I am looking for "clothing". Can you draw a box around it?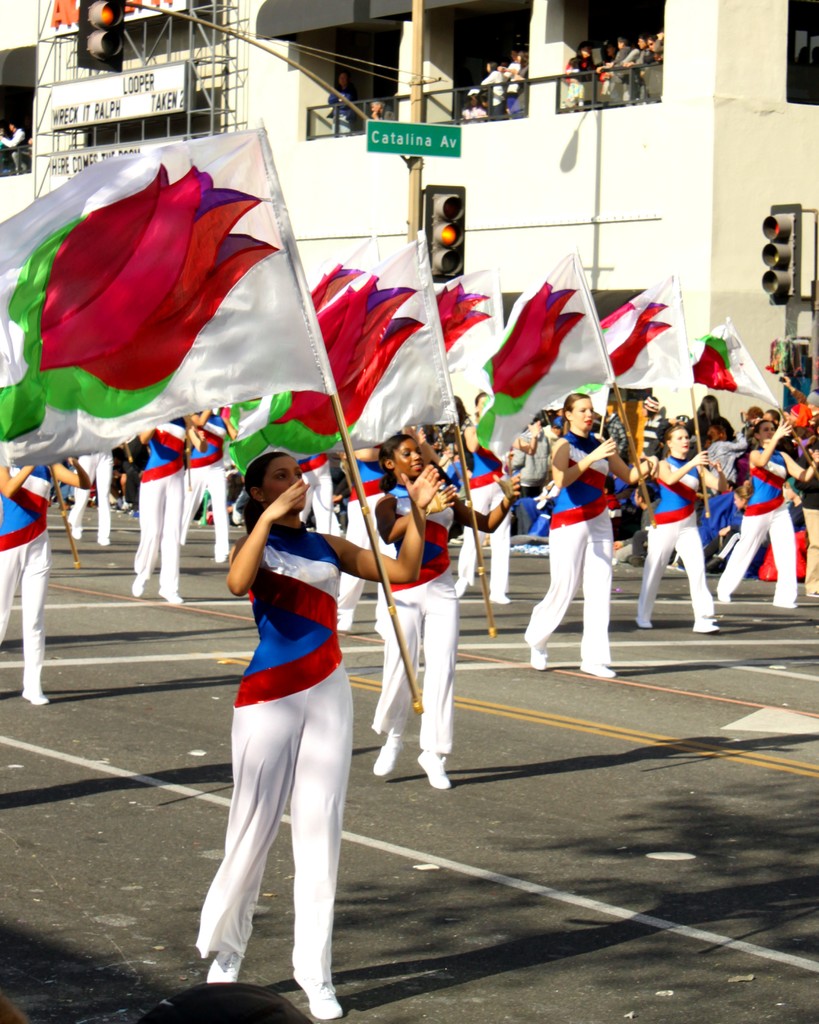
Sure, the bounding box is l=462, t=423, r=513, b=594.
